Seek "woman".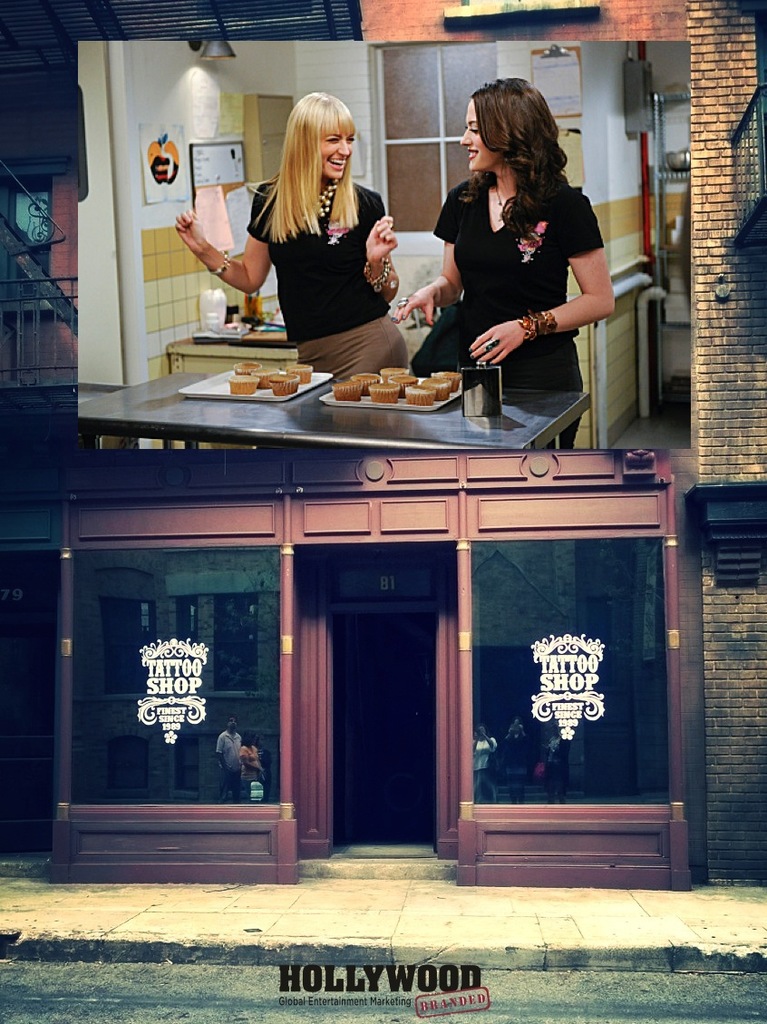
detection(174, 83, 430, 375).
